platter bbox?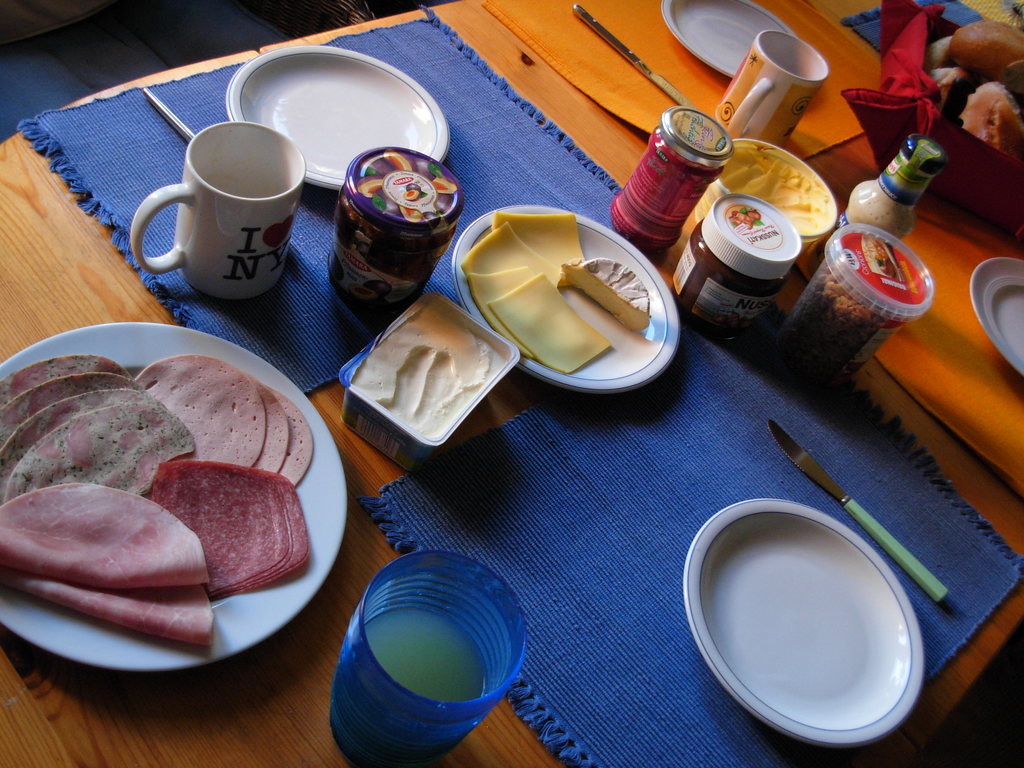
bbox(688, 498, 924, 747)
